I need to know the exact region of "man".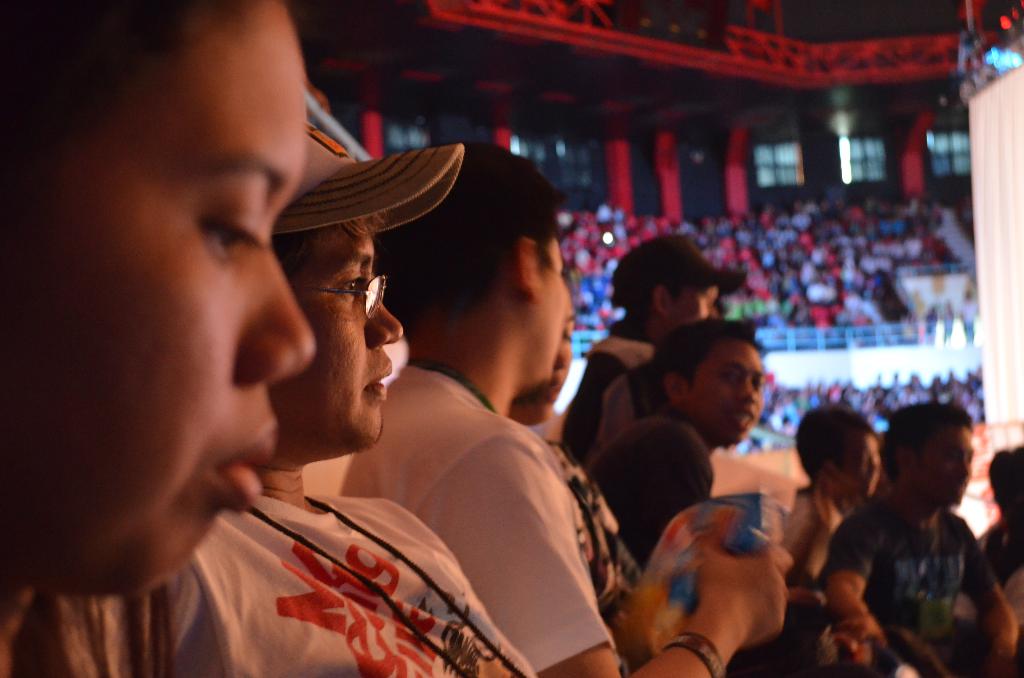
Region: x1=588 y1=314 x2=766 y2=560.
